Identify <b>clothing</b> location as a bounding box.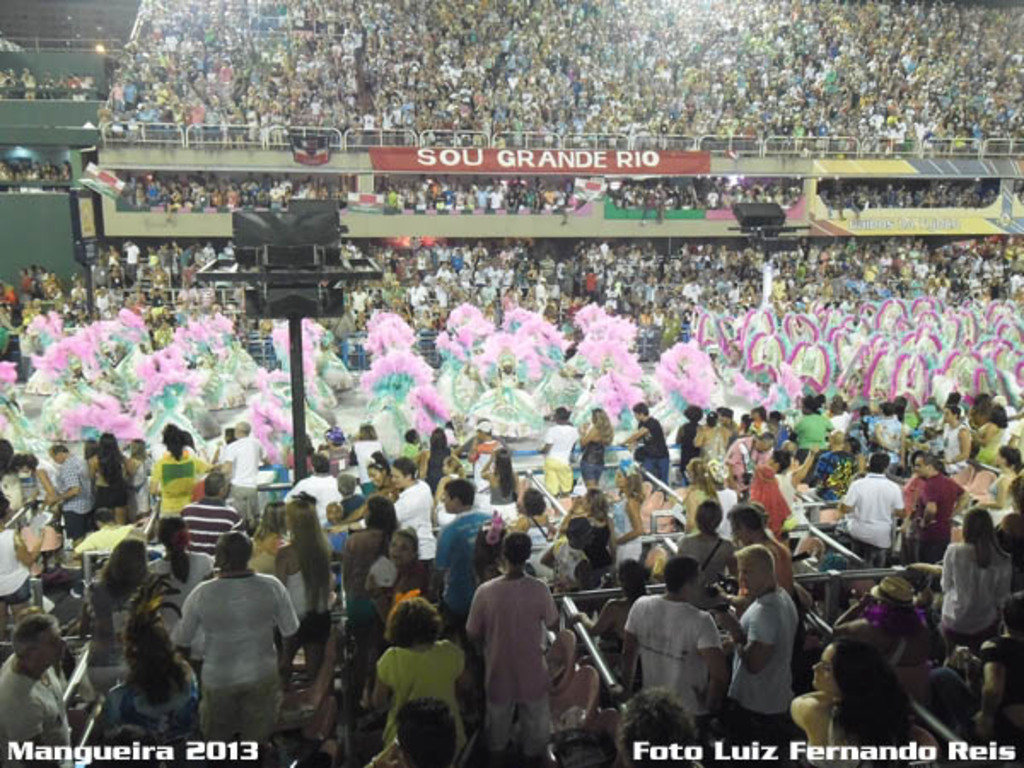
(left=584, top=515, right=614, bottom=568).
